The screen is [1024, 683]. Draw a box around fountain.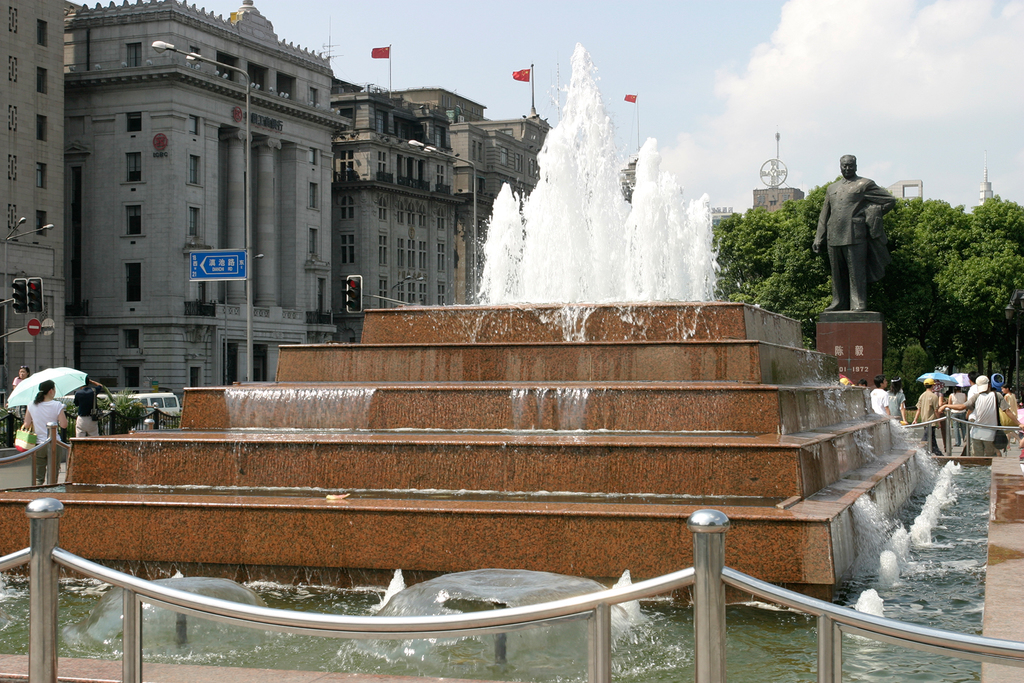
42:69:934:623.
